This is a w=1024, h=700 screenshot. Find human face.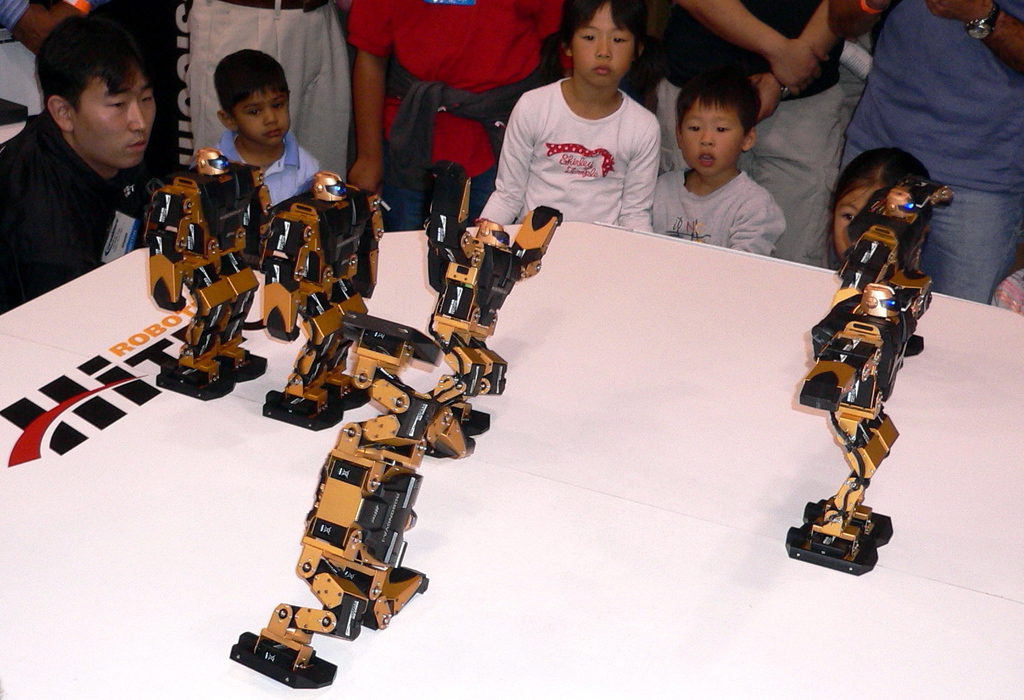
Bounding box: [left=232, top=85, right=291, bottom=146].
